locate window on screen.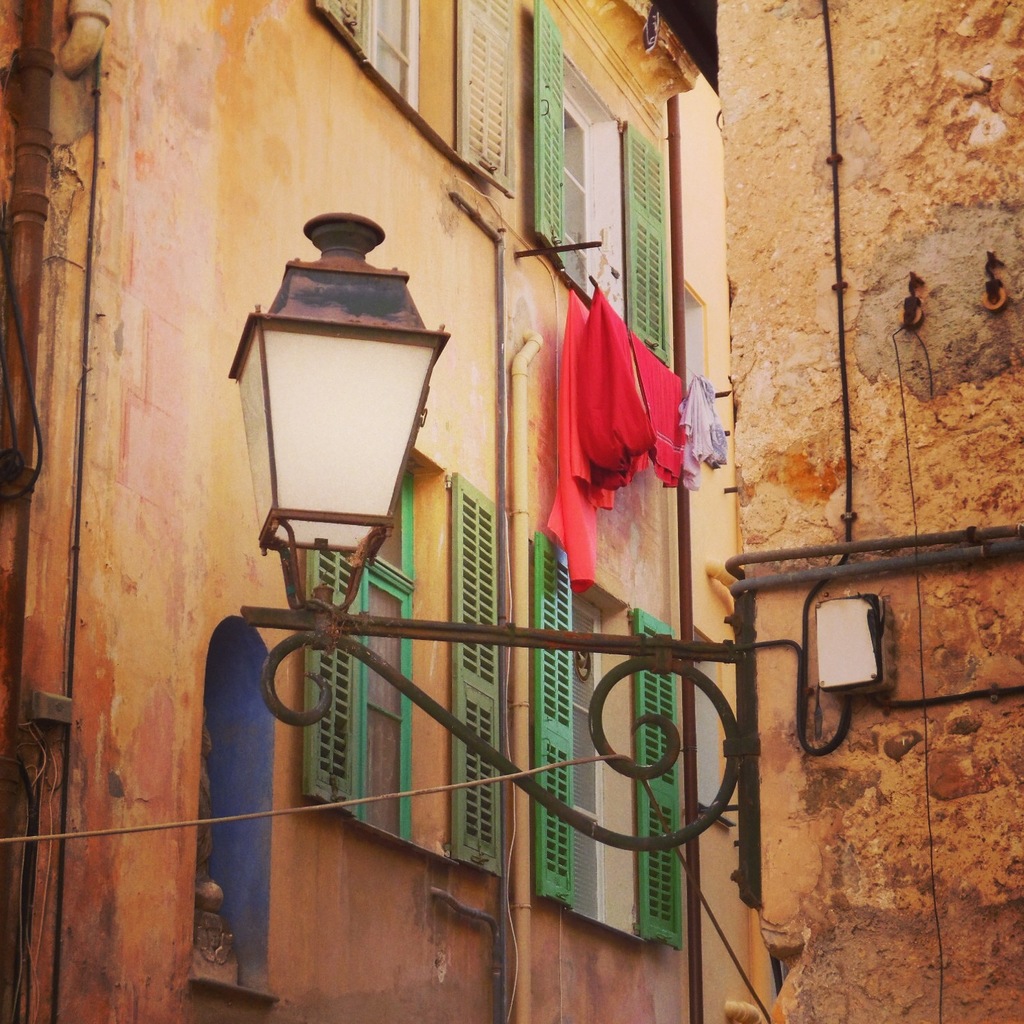
On screen at l=301, t=498, r=495, b=876.
